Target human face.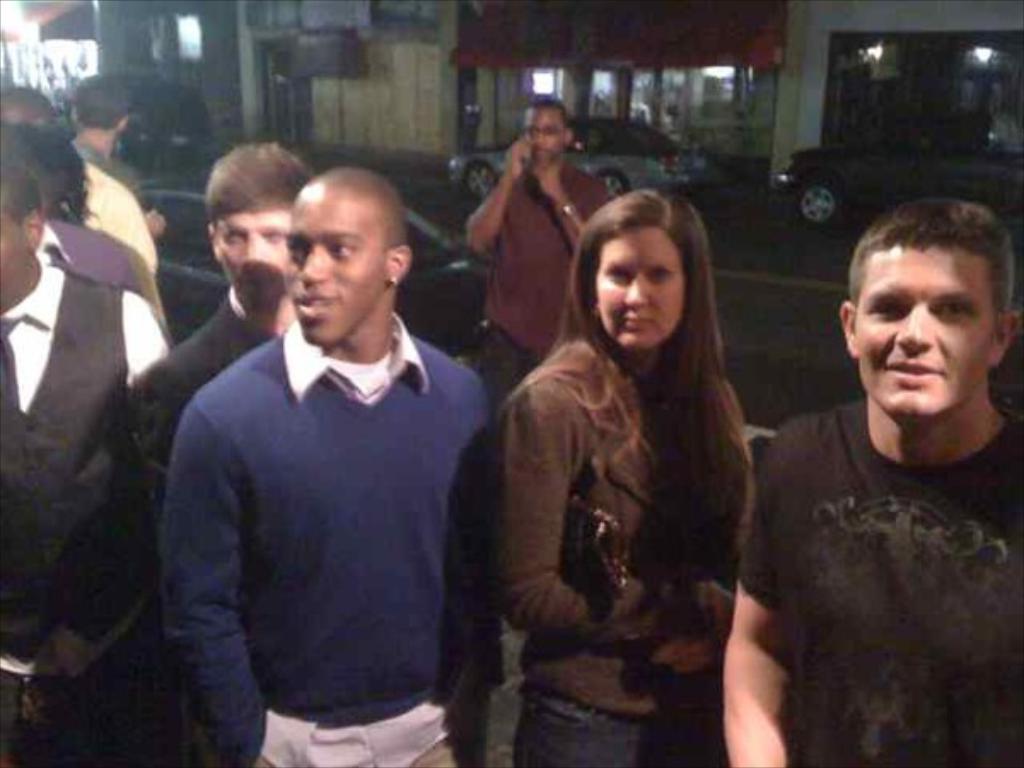
Target region: [288,186,386,348].
